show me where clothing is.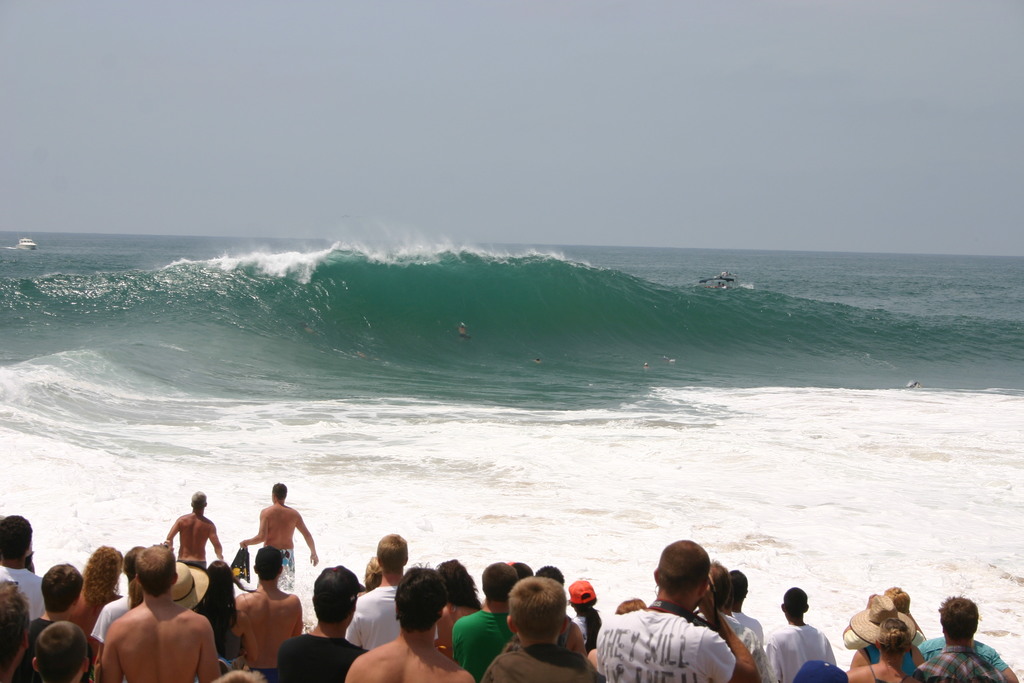
clothing is at select_region(616, 581, 742, 677).
